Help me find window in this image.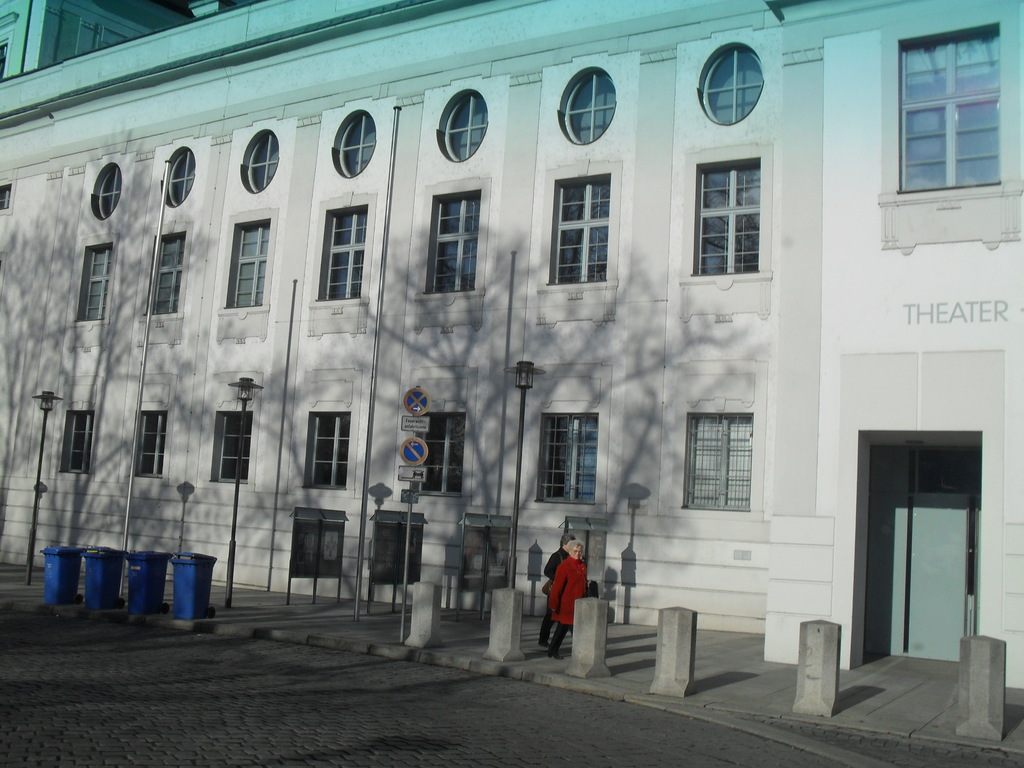
Found it: <bbox>232, 218, 269, 308</bbox>.
